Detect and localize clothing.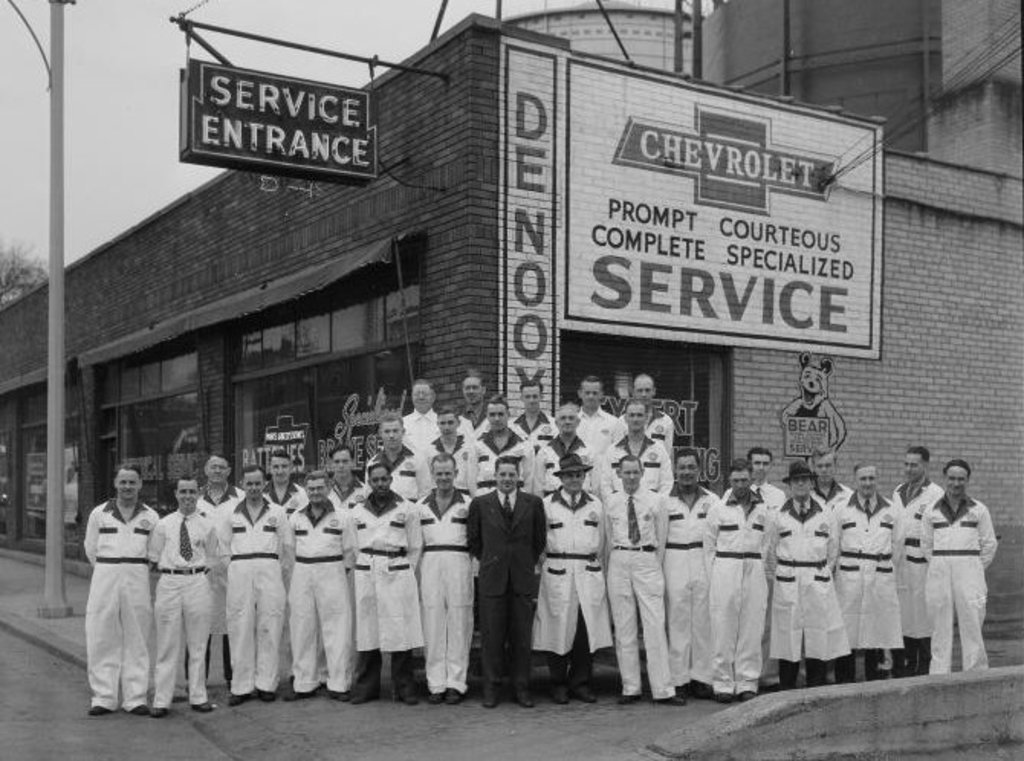
Localized at box(931, 487, 1001, 659).
